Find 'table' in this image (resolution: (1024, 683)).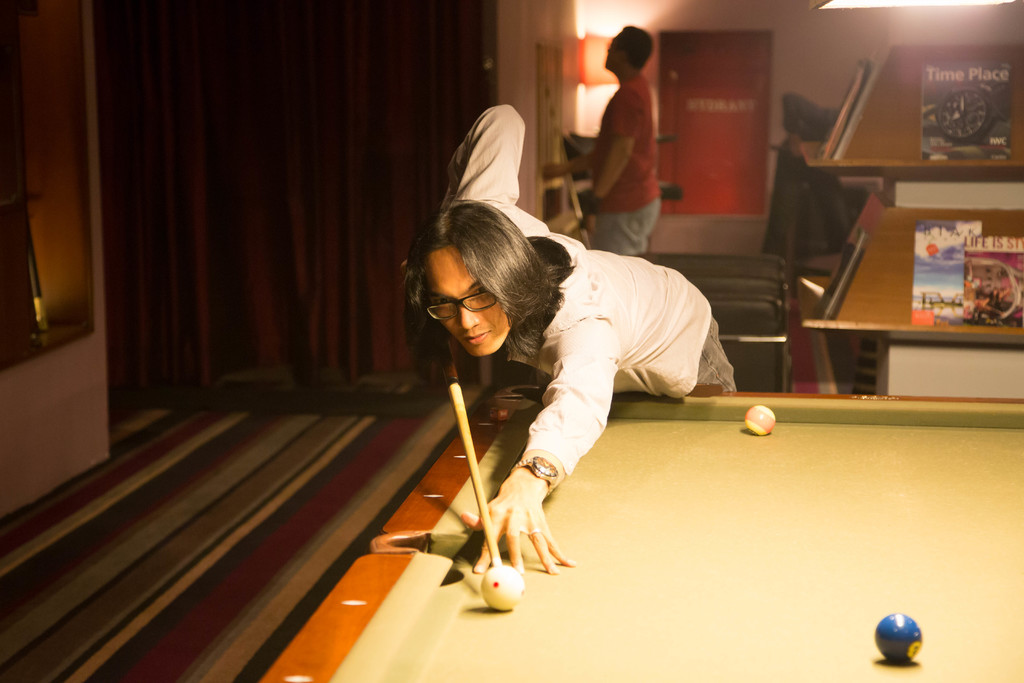
(left=252, top=386, right=1021, bottom=682).
